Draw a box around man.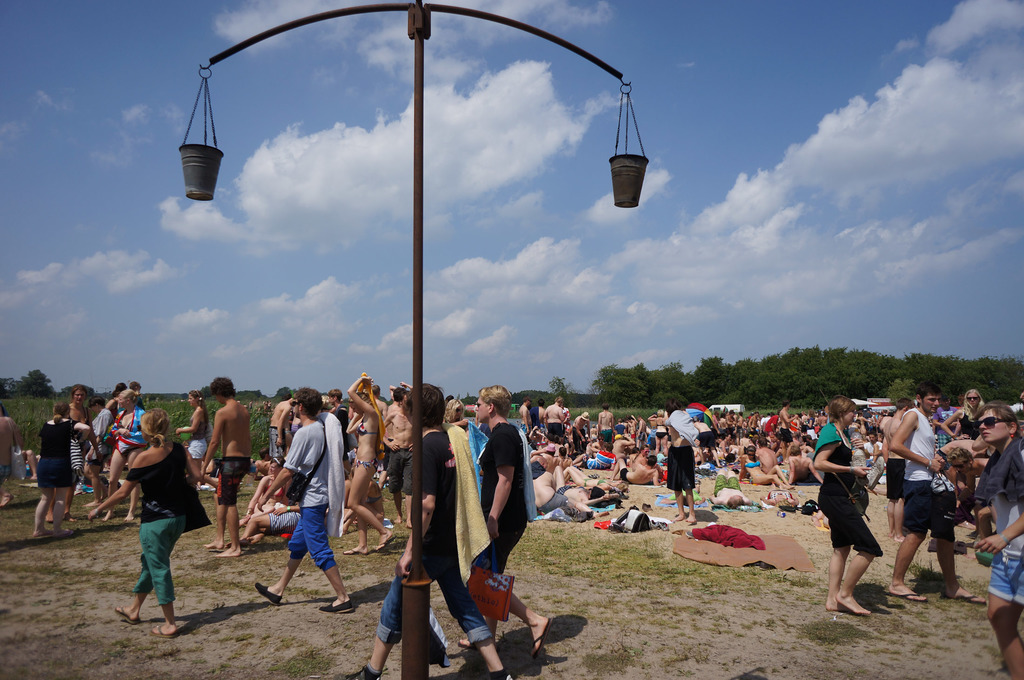
[764,415,778,437].
